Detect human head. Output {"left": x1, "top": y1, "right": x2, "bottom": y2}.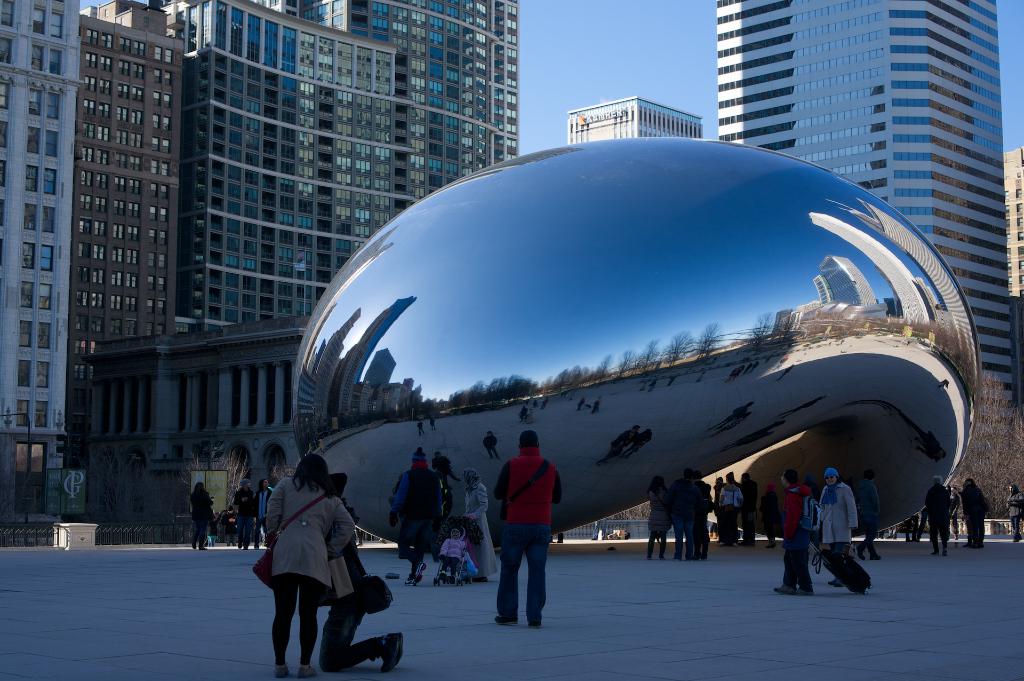
{"left": 1008, "top": 485, "right": 1018, "bottom": 493}.
